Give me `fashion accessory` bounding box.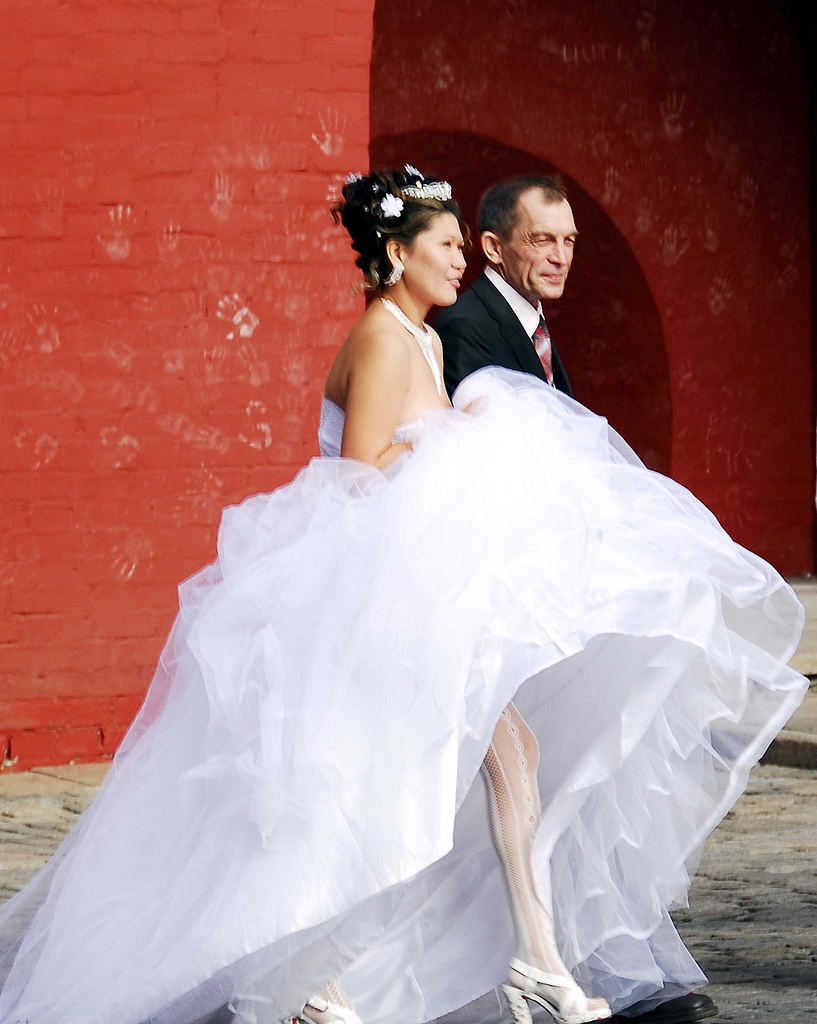
[387, 259, 401, 285].
